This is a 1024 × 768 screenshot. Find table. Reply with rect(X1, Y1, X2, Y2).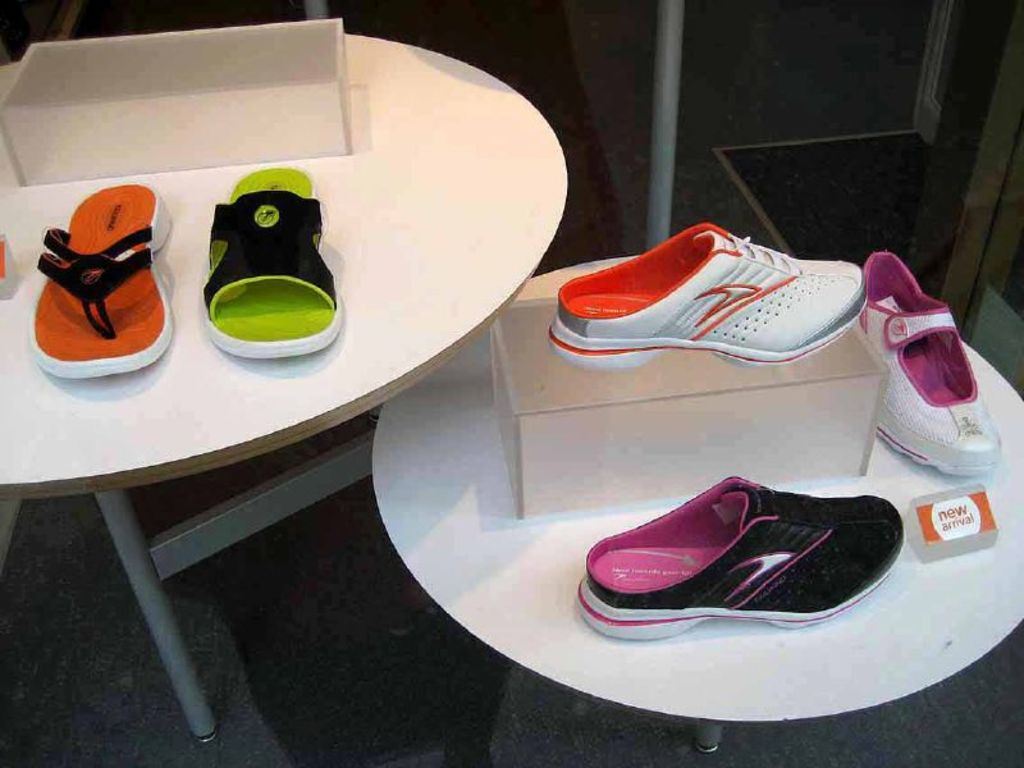
rect(375, 261, 1023, 762).
